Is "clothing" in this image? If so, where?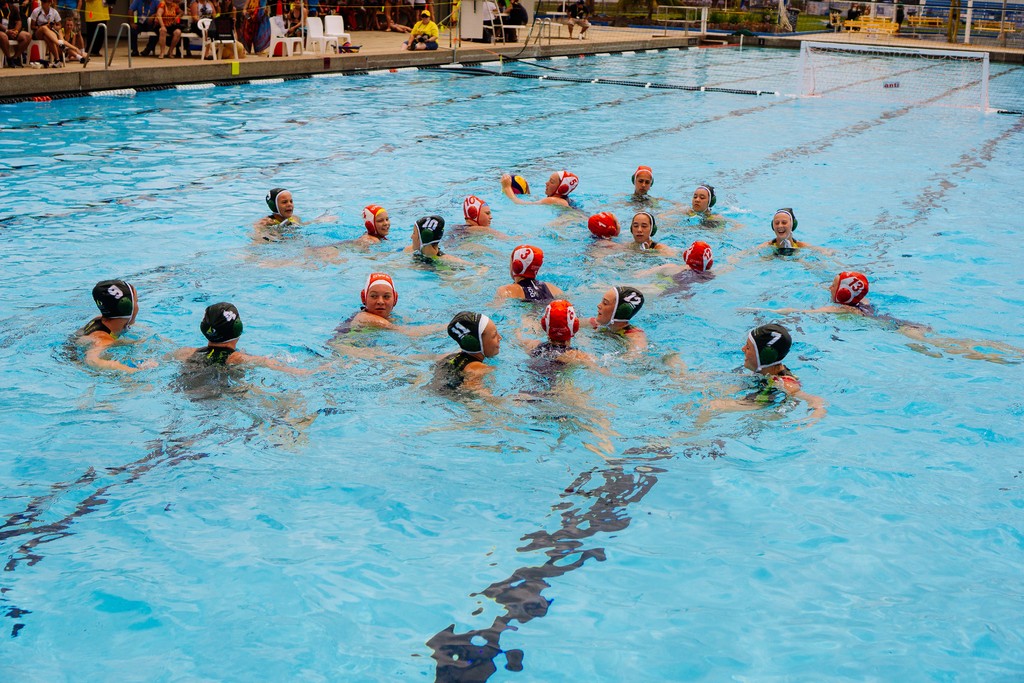
Yes, at bbox(187, 0, 220, 37).
